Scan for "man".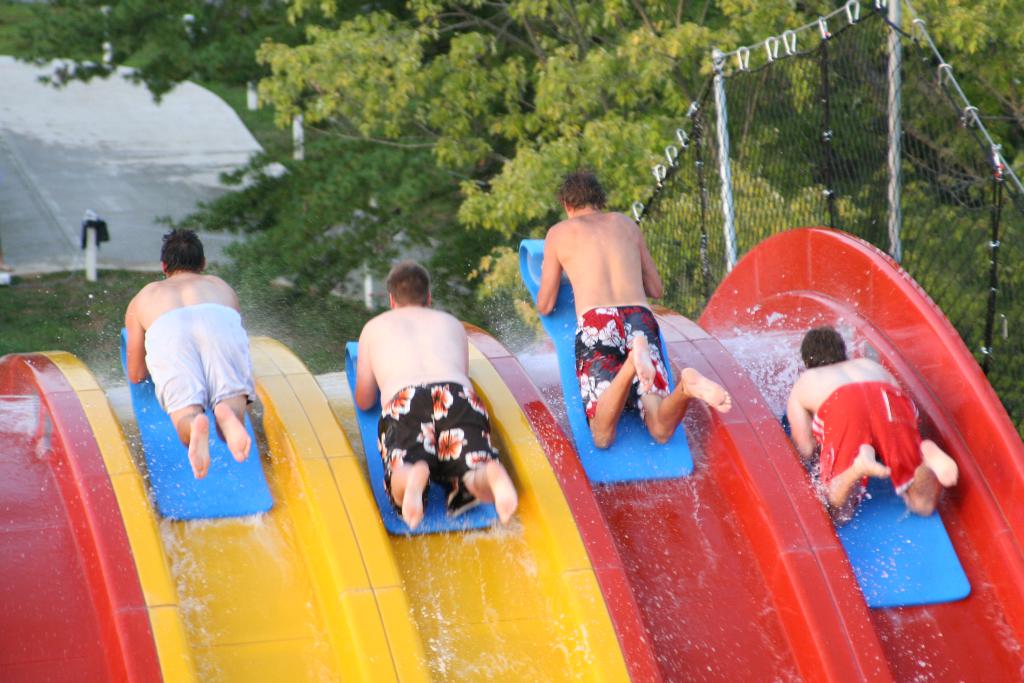
Scan result: 348,259,509,534.
